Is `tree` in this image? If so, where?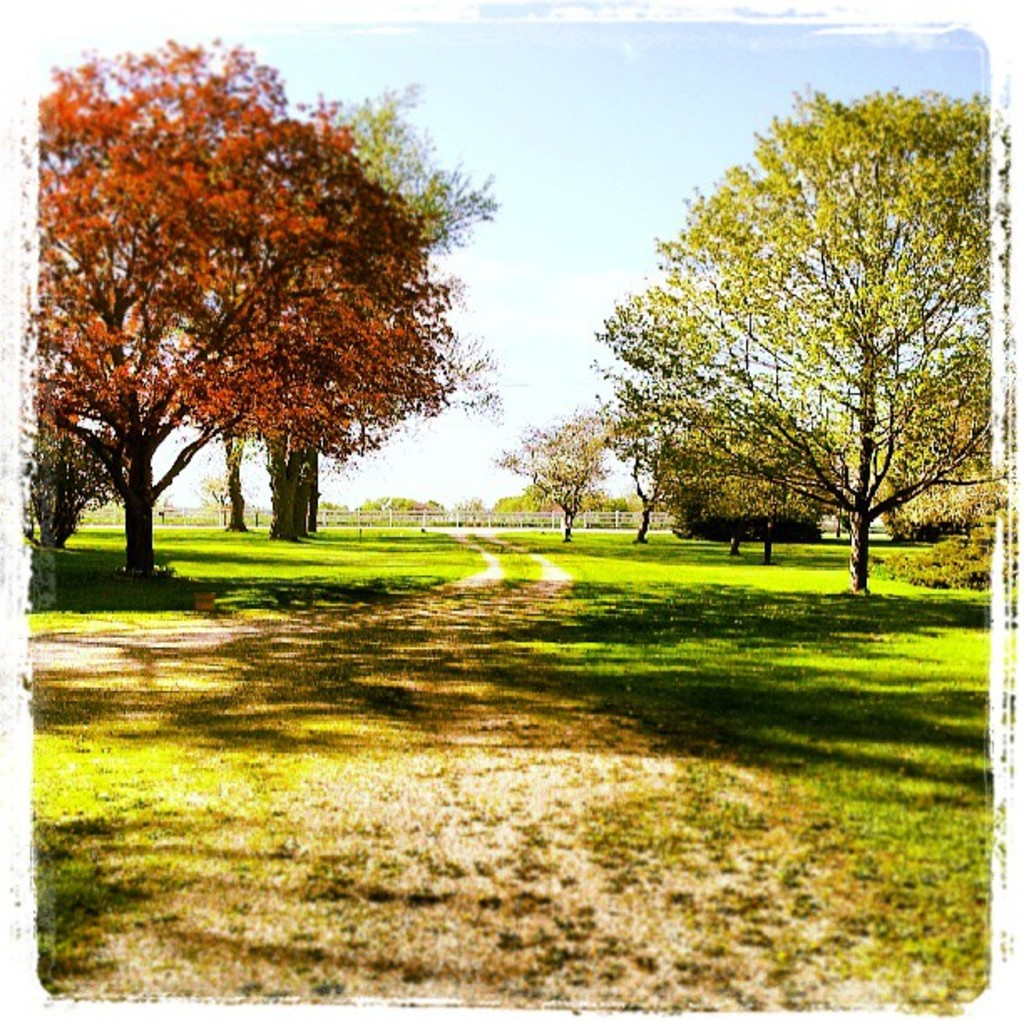
Yes, at rect(596, 54, 1006, 564).
